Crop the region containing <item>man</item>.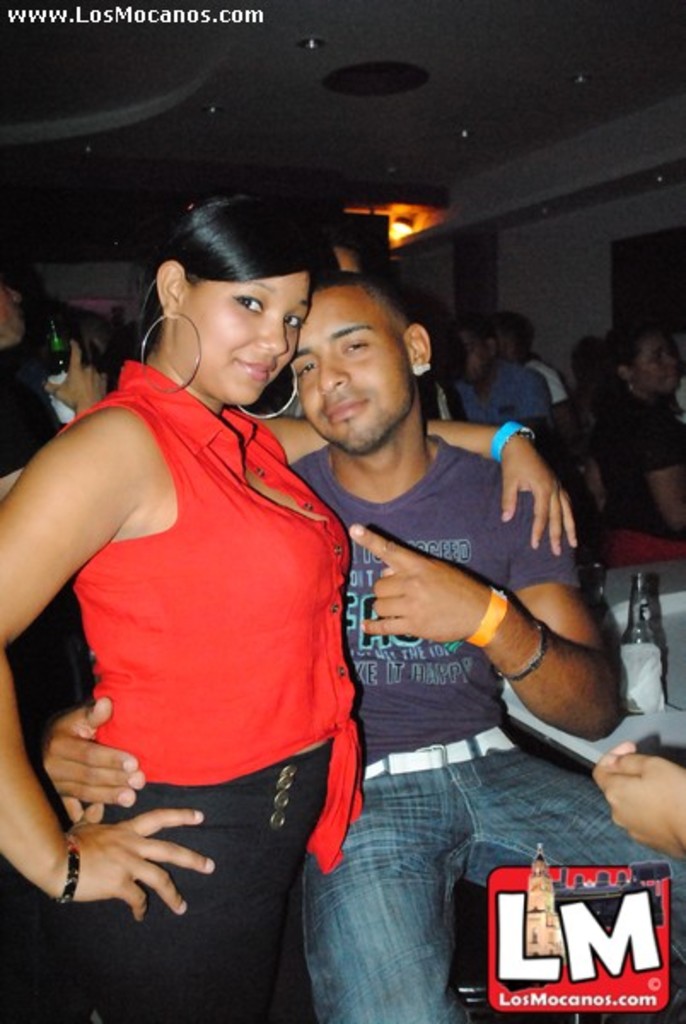
Crop region: locate(34, 256, 684, 1022).
